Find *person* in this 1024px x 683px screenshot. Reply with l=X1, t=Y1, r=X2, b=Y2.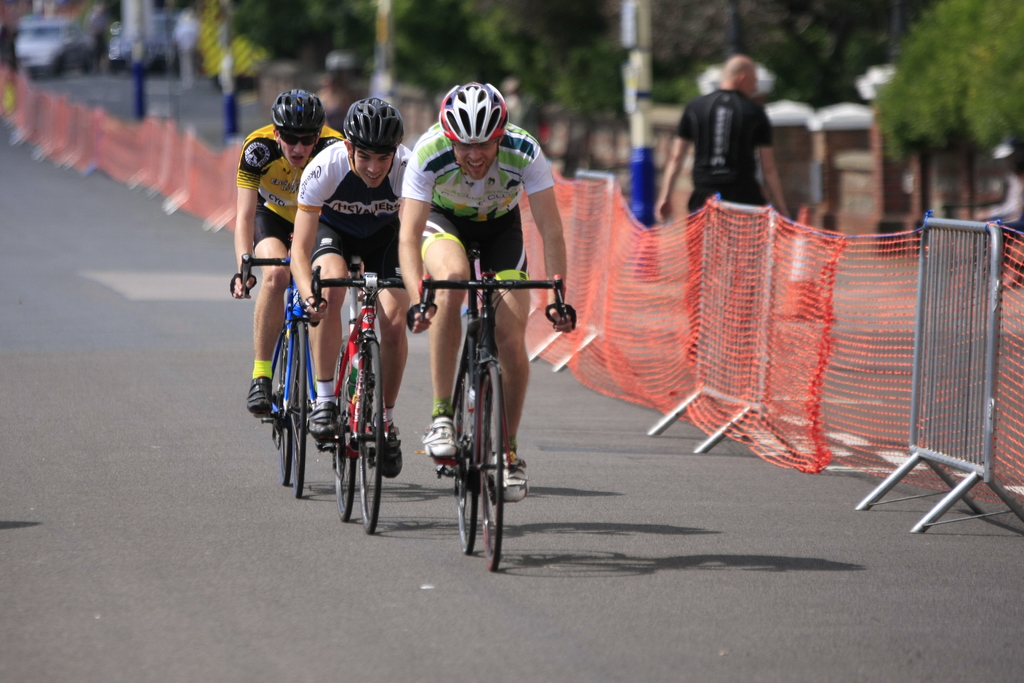
l=287, t=98, r=412, b=481.
